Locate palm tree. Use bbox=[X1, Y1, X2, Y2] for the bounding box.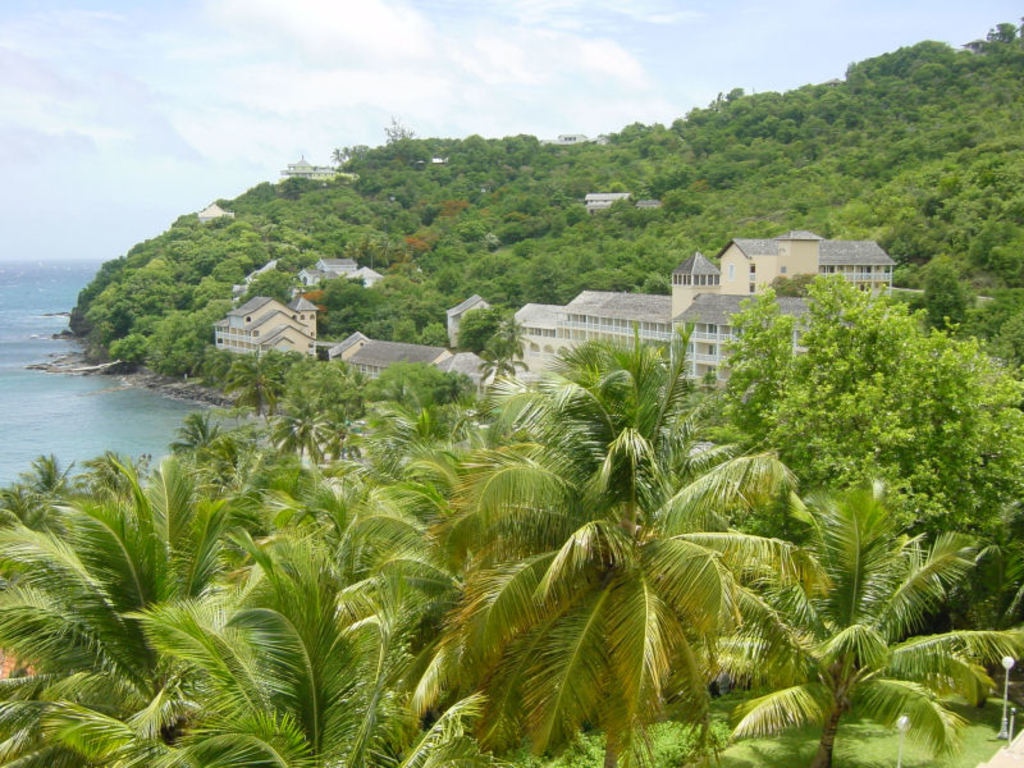
bbox=[445, 306, 833, 767].
